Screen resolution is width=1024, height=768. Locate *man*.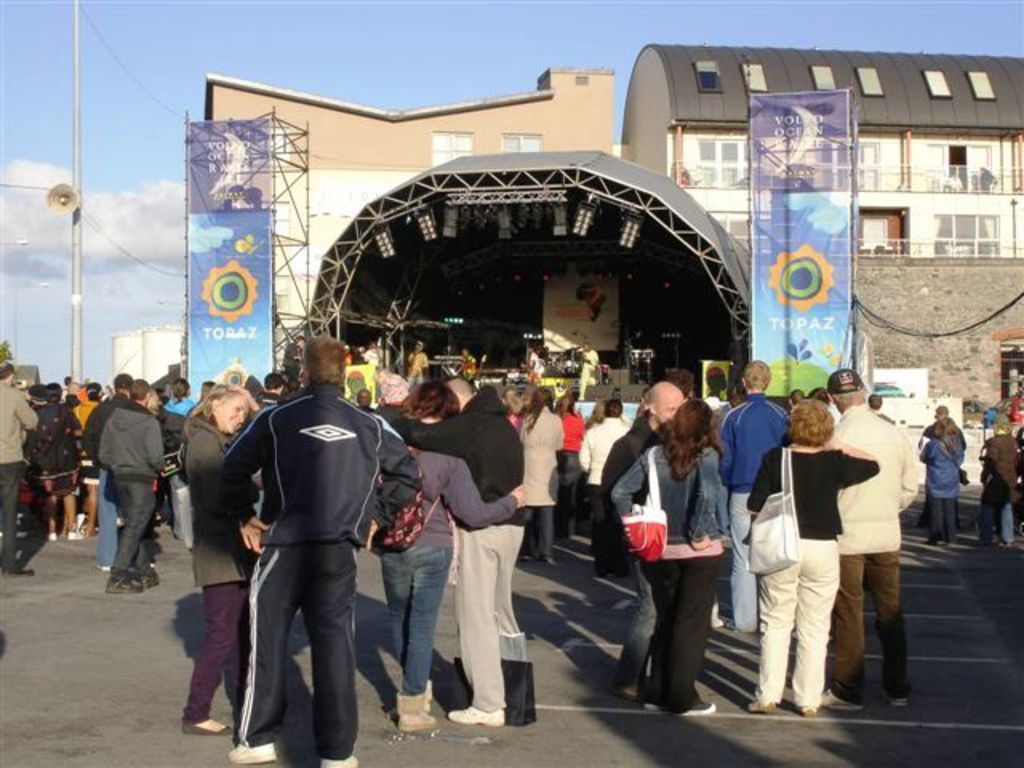
<bbox>104, 376, 170, 595</bbox>.
